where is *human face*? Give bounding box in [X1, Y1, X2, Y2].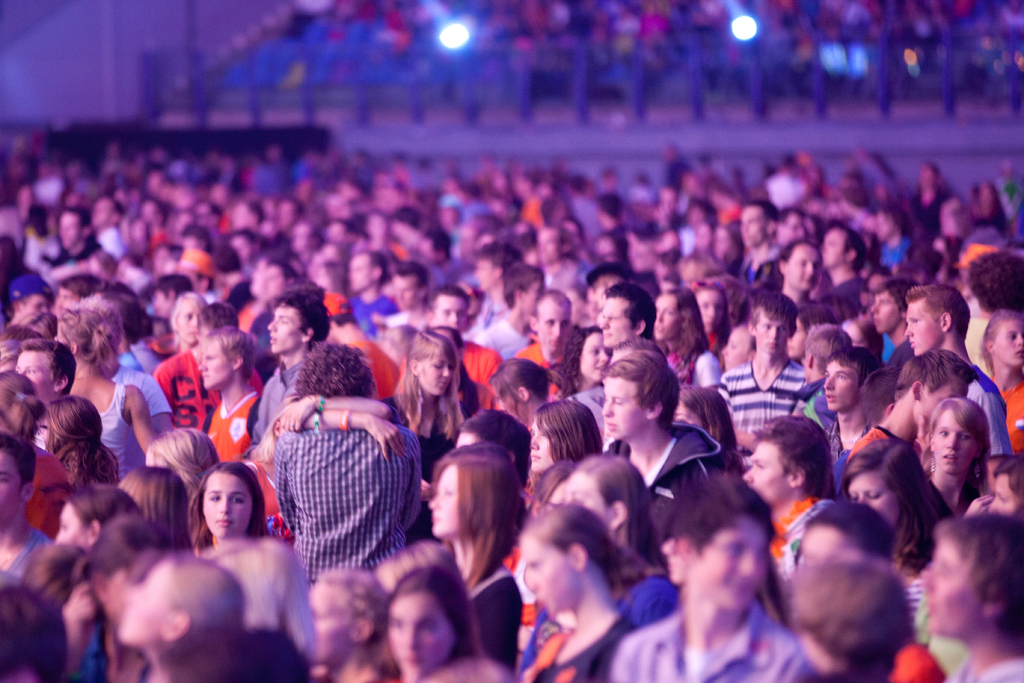
[495, 383, 532, 431].
